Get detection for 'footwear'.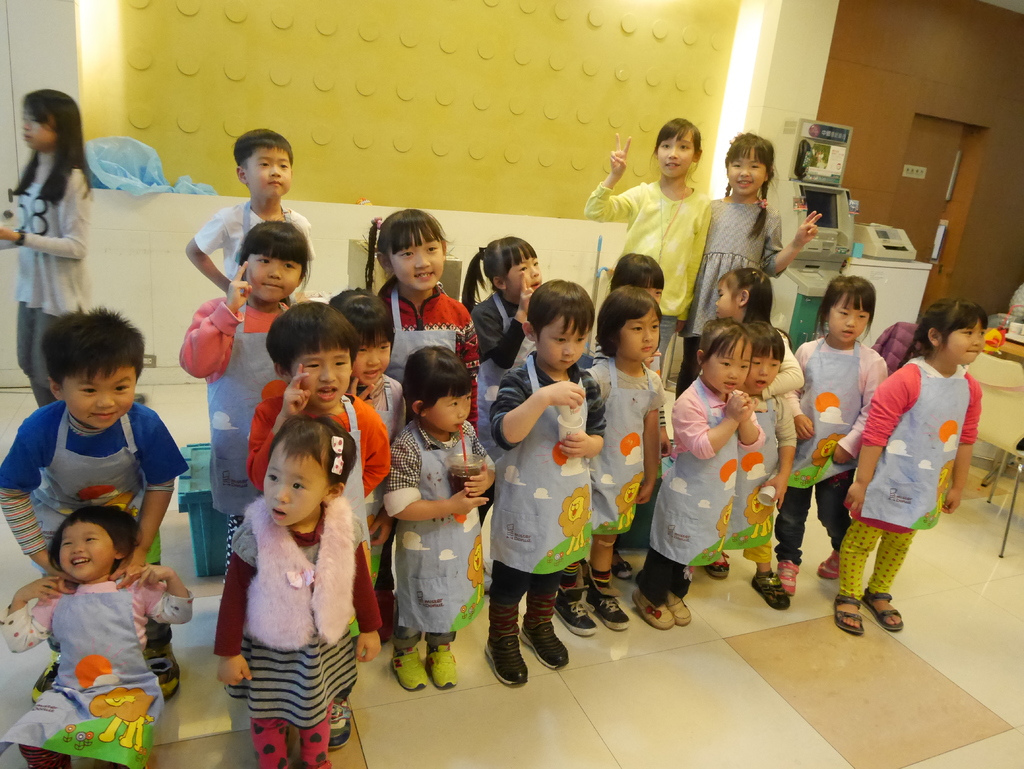
Detection: <region>750, 569, 790, 611</region>.
